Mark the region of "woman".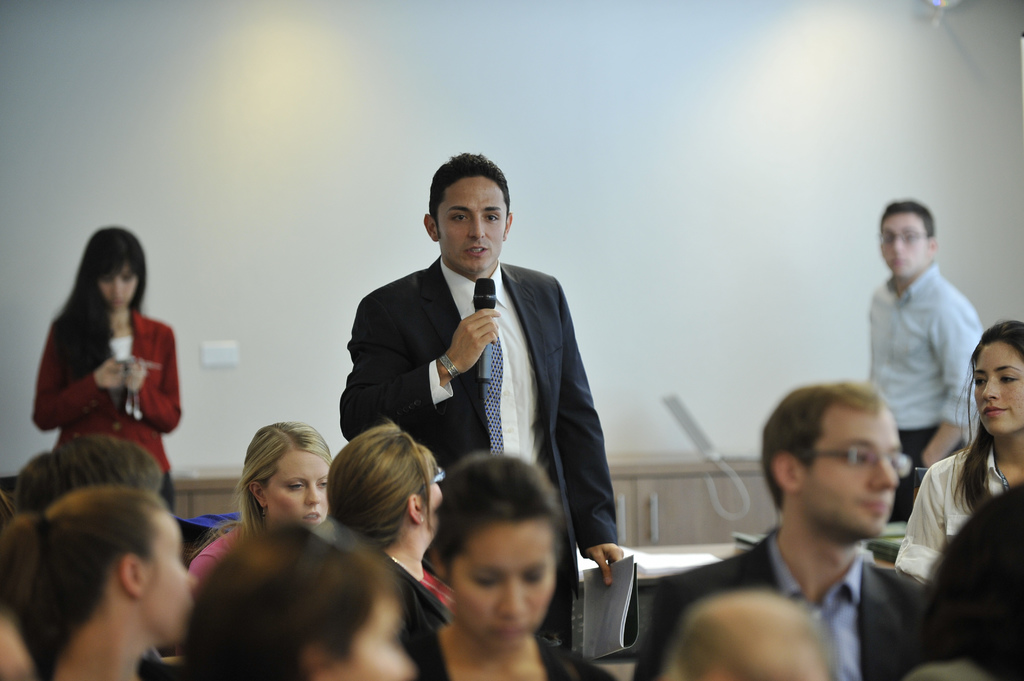
Region: x1=25 y1=231 x2=180 y2=508.
